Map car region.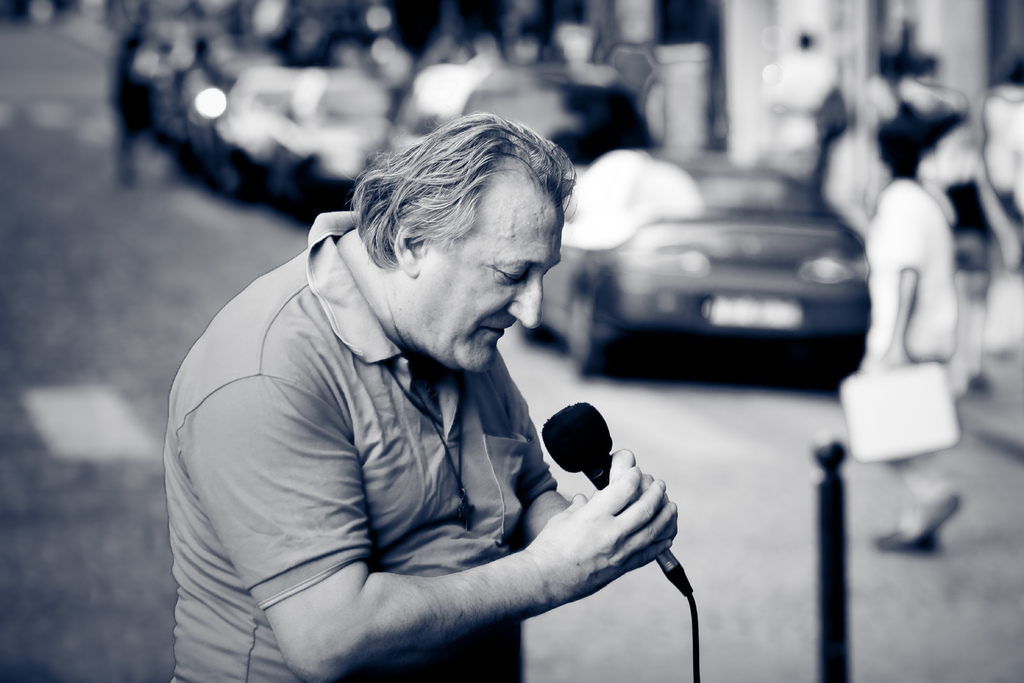
Mapped to select_region(516, 148, 870, 378).
